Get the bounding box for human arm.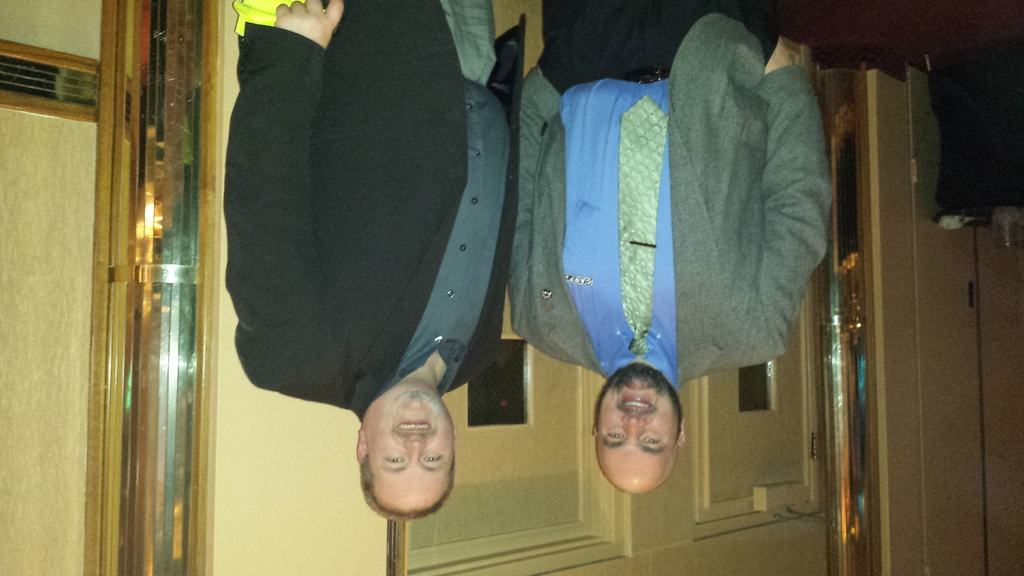
region(769, 36, 839, 355).
